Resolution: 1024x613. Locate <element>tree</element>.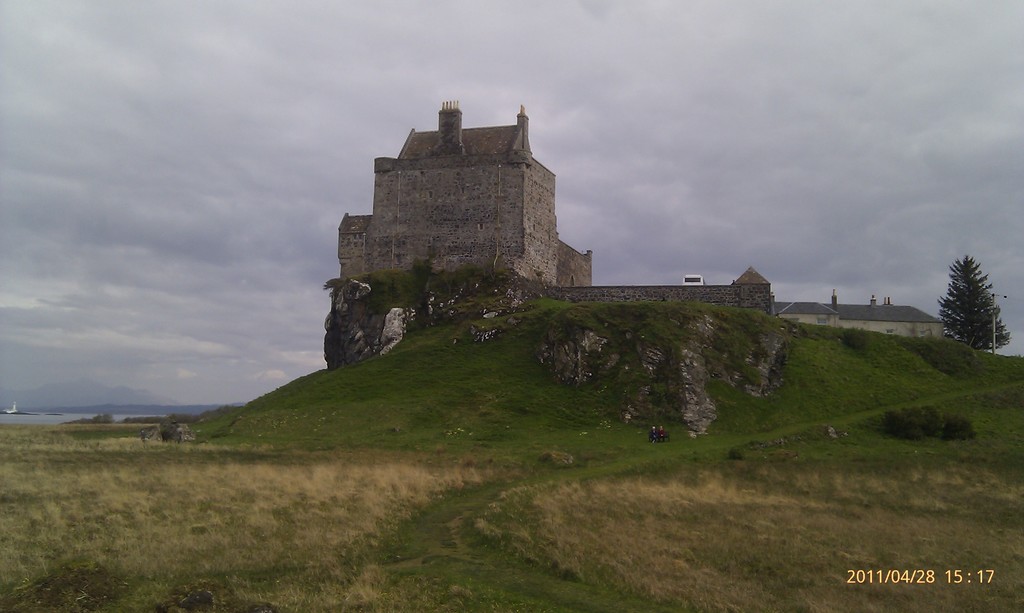
{"left": 954, "top": 252, "right": 1012, "bottom": 343}.
